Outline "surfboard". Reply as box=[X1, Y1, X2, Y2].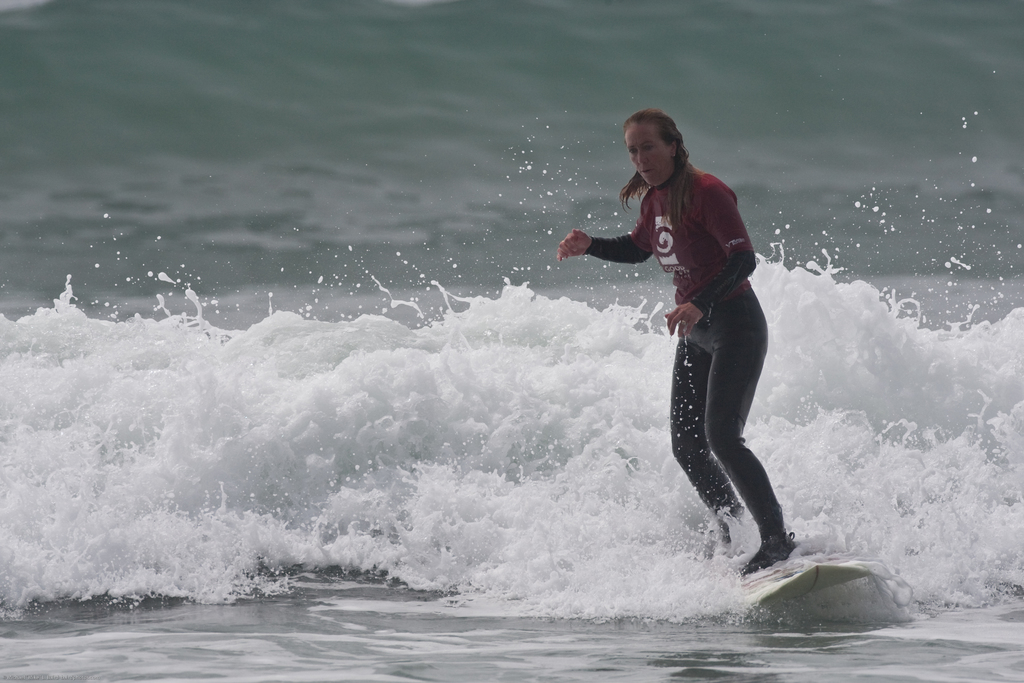
box=[706, 531, 883, 610].
